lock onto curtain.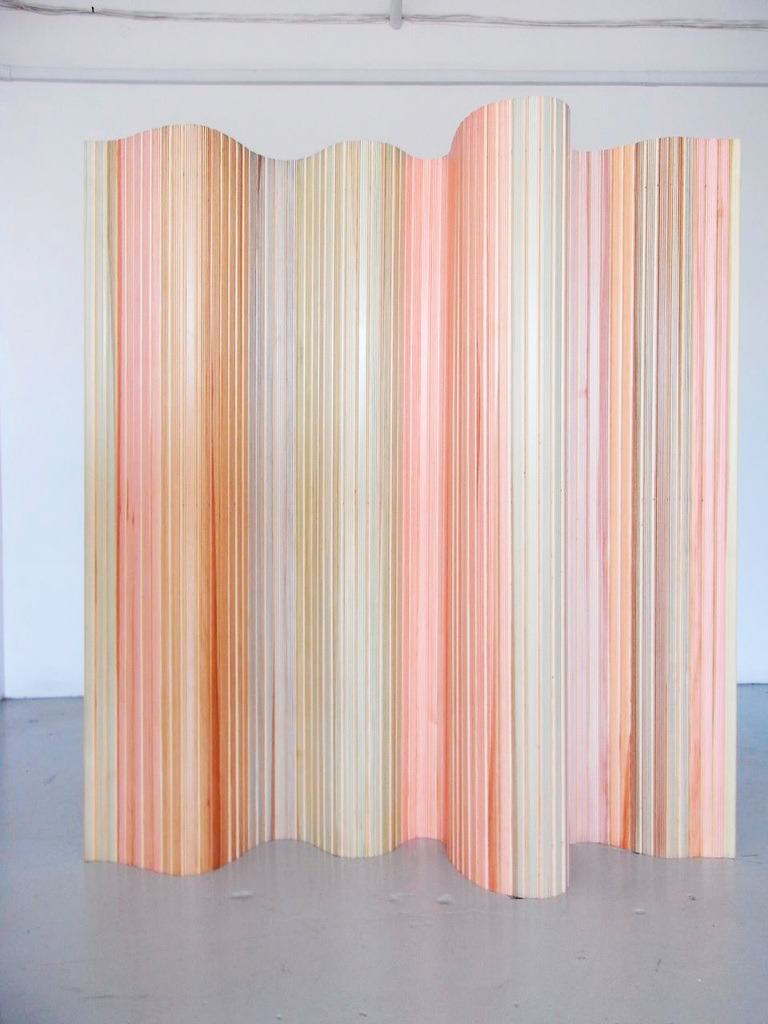
Locked: <box>72,67,750,918</box>.
